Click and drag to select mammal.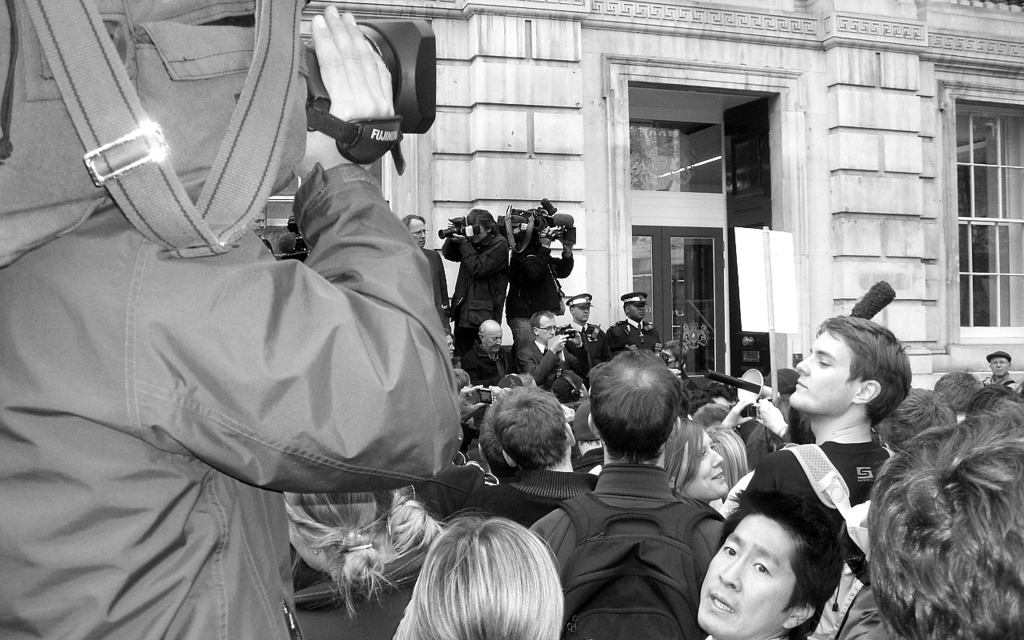
Selection: <region>503, 207, 572, 349</region>.
